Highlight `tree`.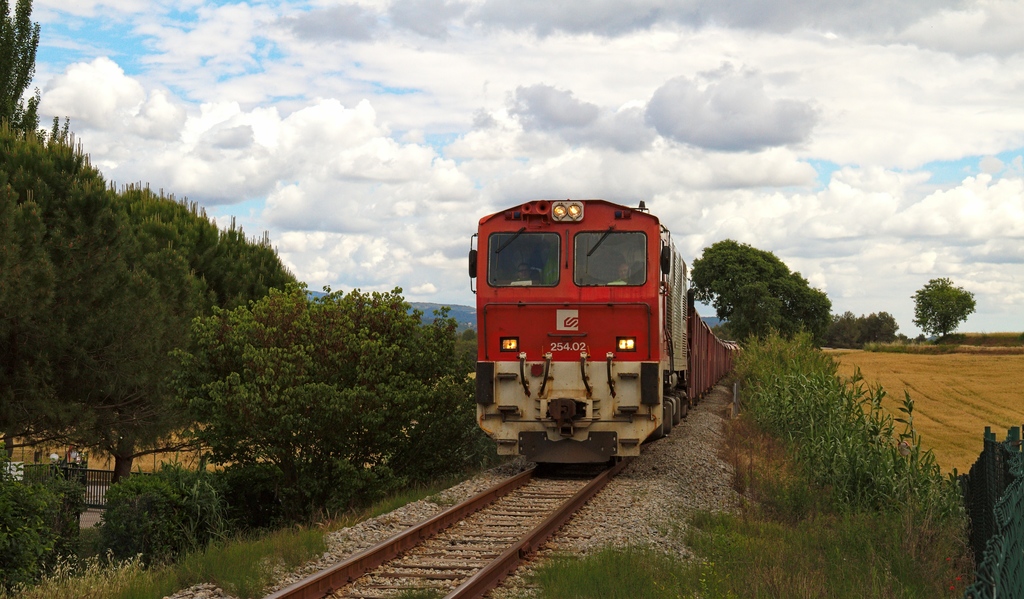
Highlighted region: left=735, top=324, right=893, bottom=505.
